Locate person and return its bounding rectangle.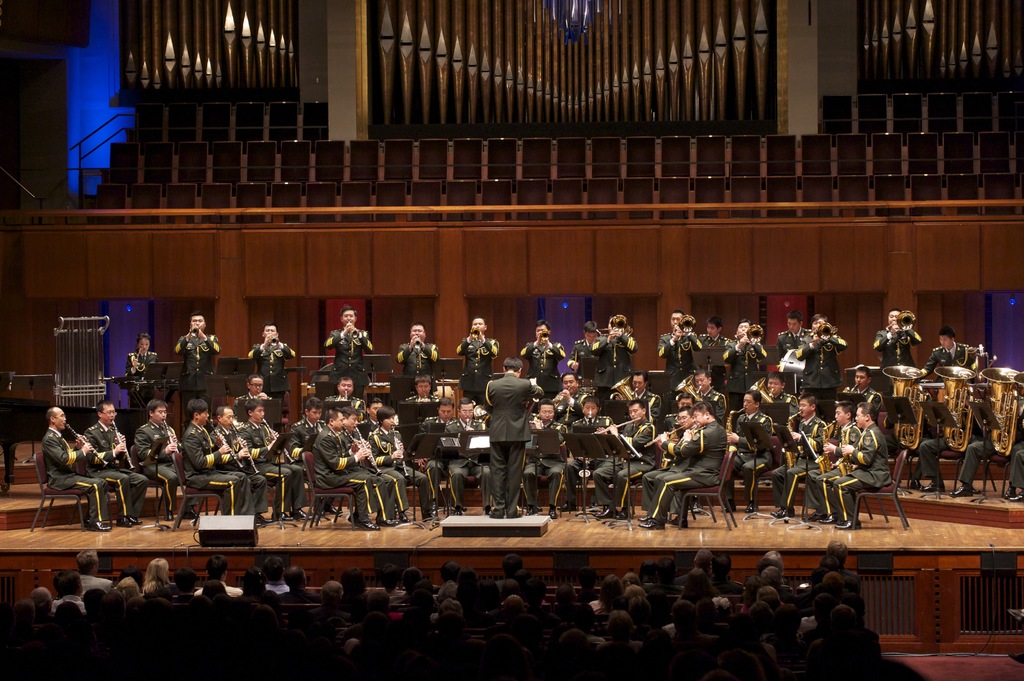
444,396,491,513.
